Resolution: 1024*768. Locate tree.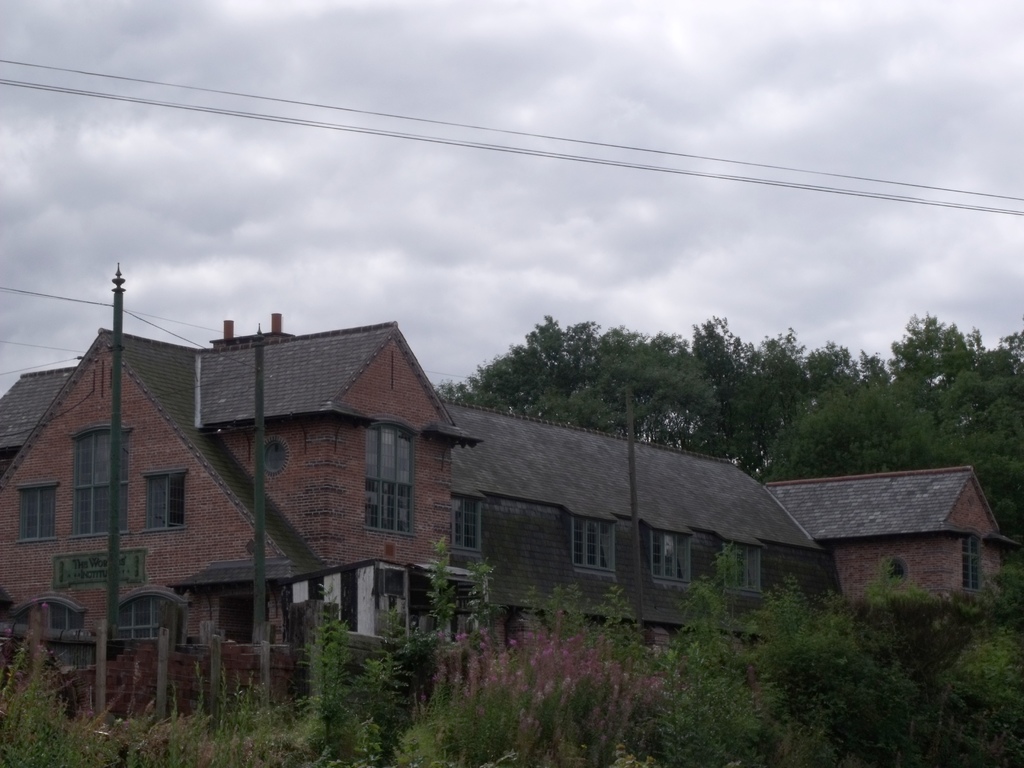
box=[851, 563, 948, 685].
